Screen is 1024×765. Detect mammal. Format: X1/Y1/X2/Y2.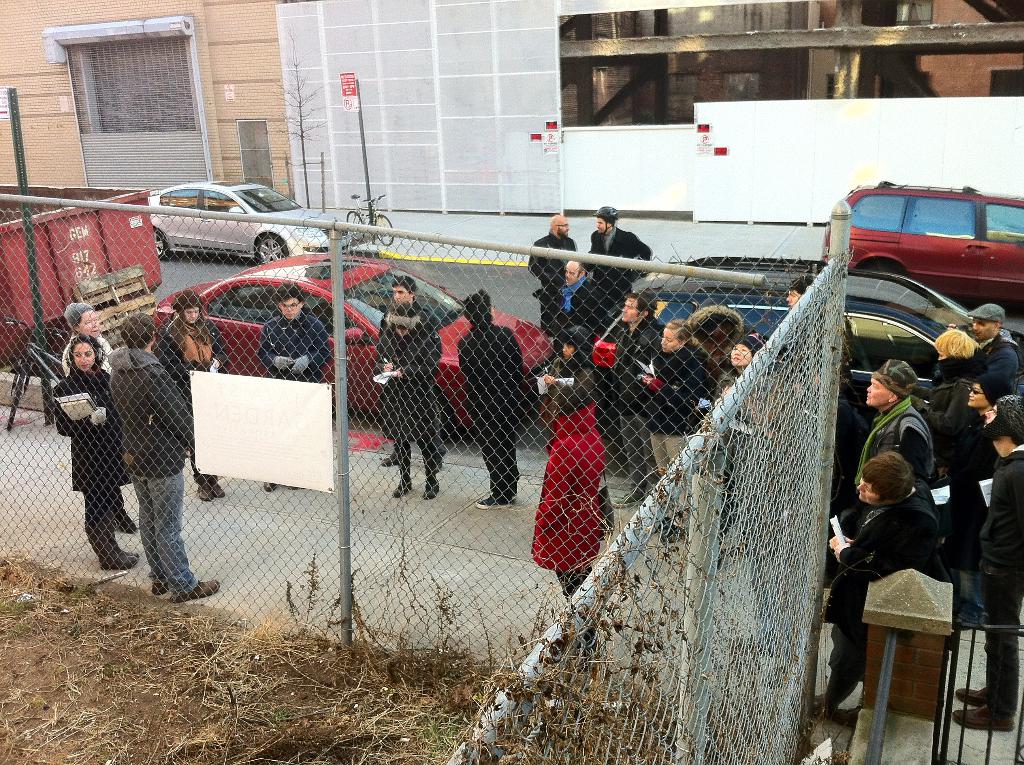
719/330/770/403.
